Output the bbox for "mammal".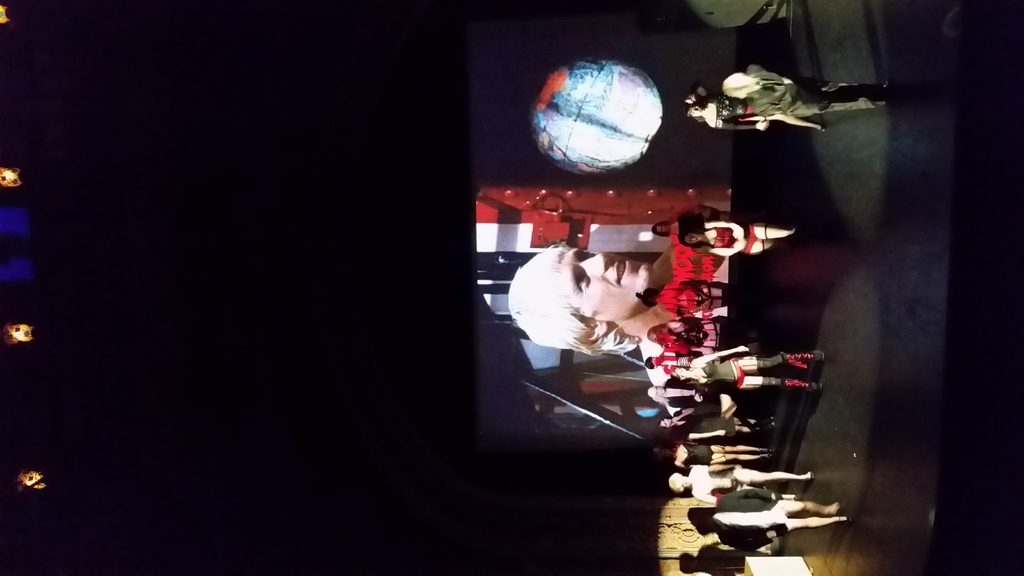
box=[724, 60, 891, 131].
